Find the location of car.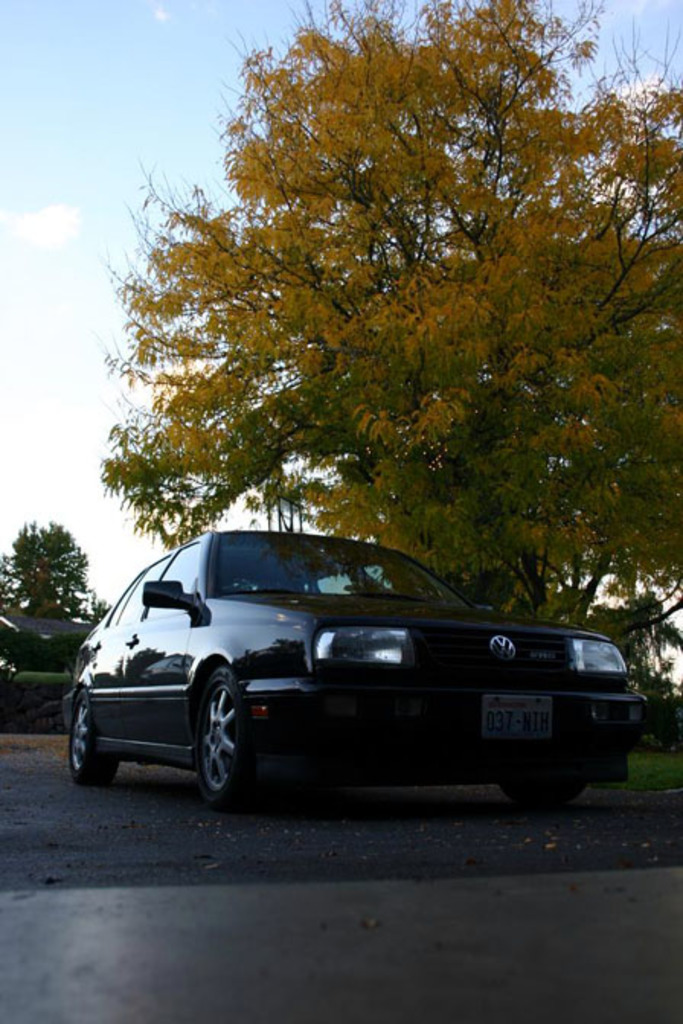
Location: x1=69, y1=532, x2=640, y2=820.
